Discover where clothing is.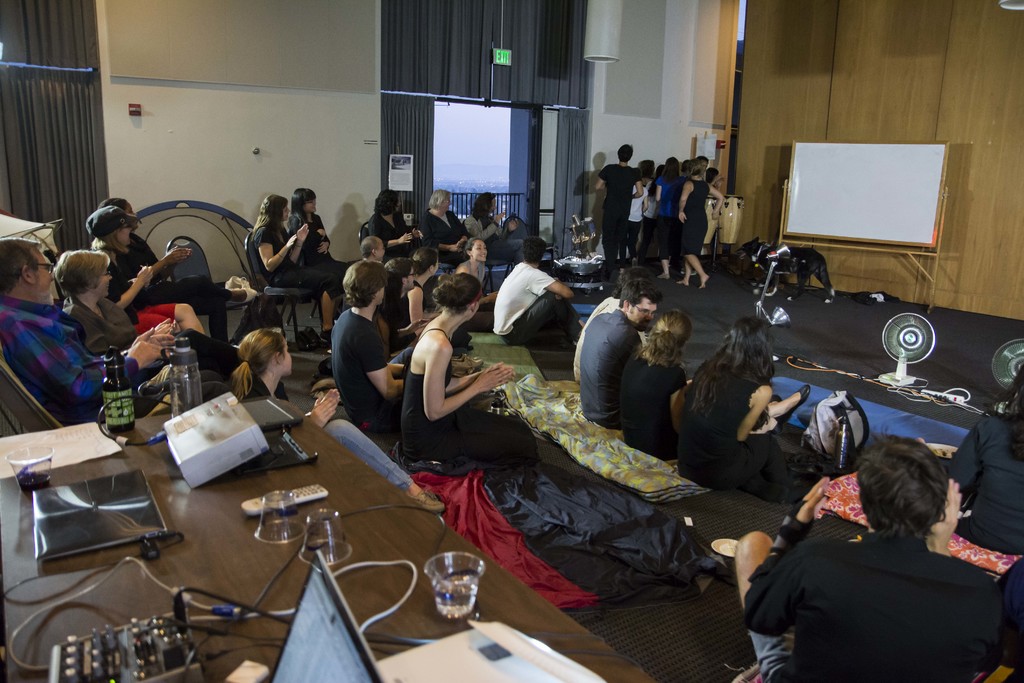
Discovered at (x1=388, y1=283, x2=428, y2=327).
